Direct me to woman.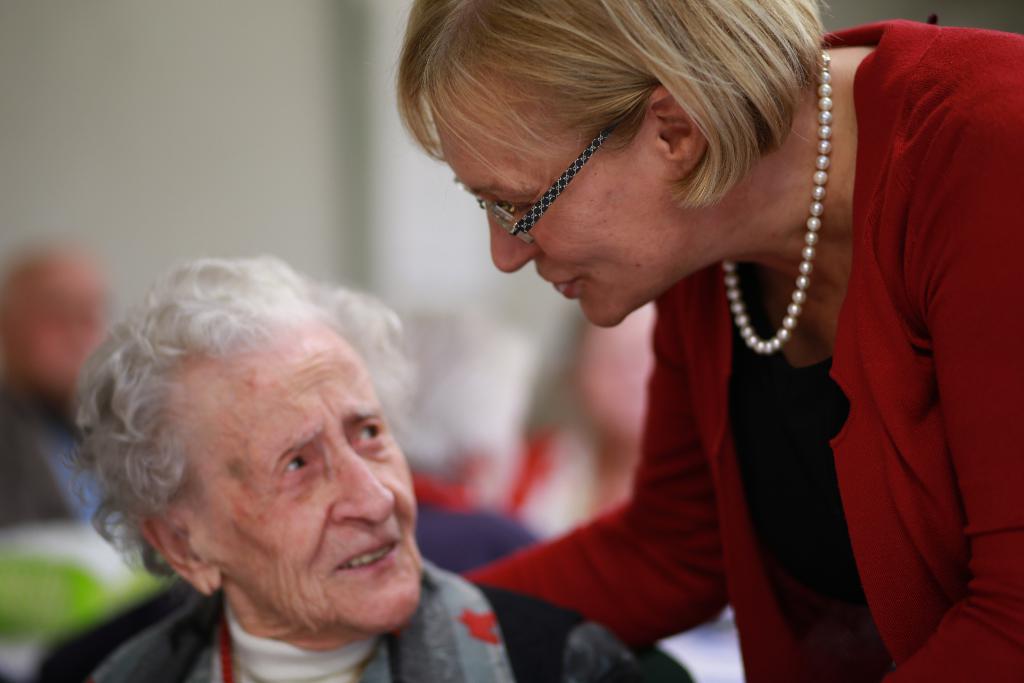
Direction: bbox=(266, 16, 989, 630).
